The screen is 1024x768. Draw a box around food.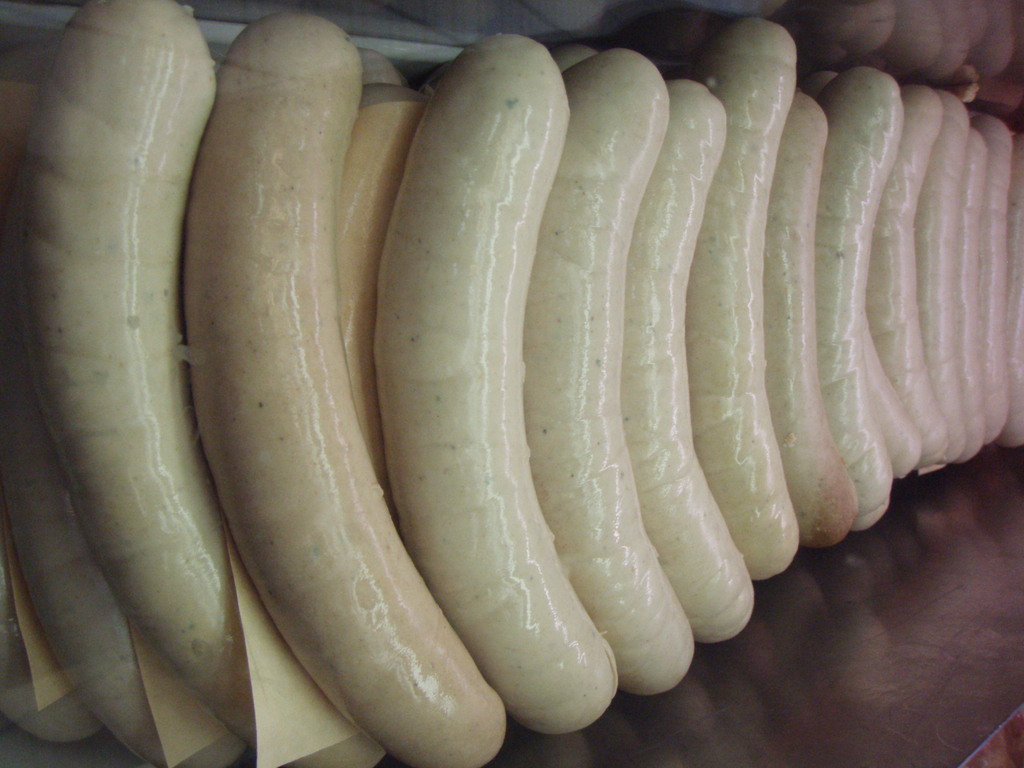
968 109 1011 442.
